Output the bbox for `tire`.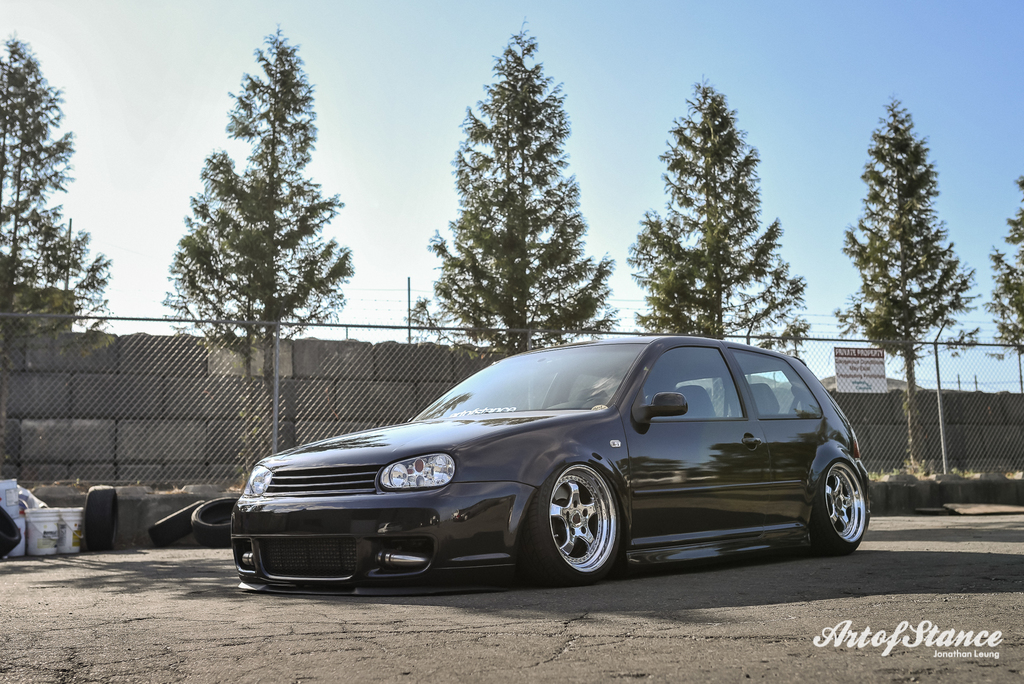
box=[150, 500, 202, 549].
